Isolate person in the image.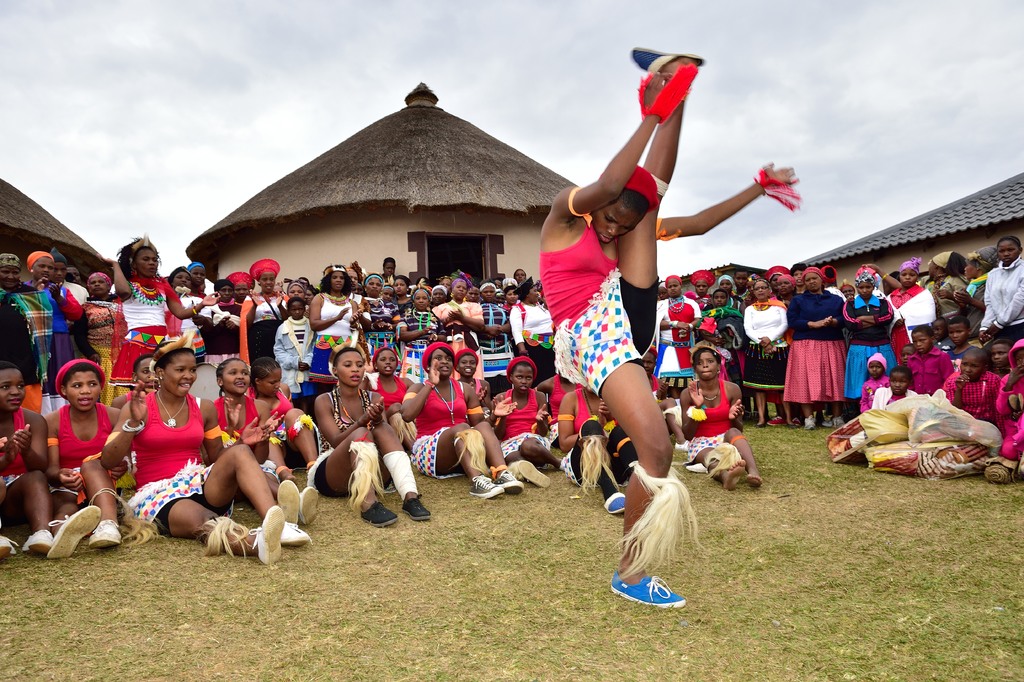
Isolated region: 210/353/325/528.
